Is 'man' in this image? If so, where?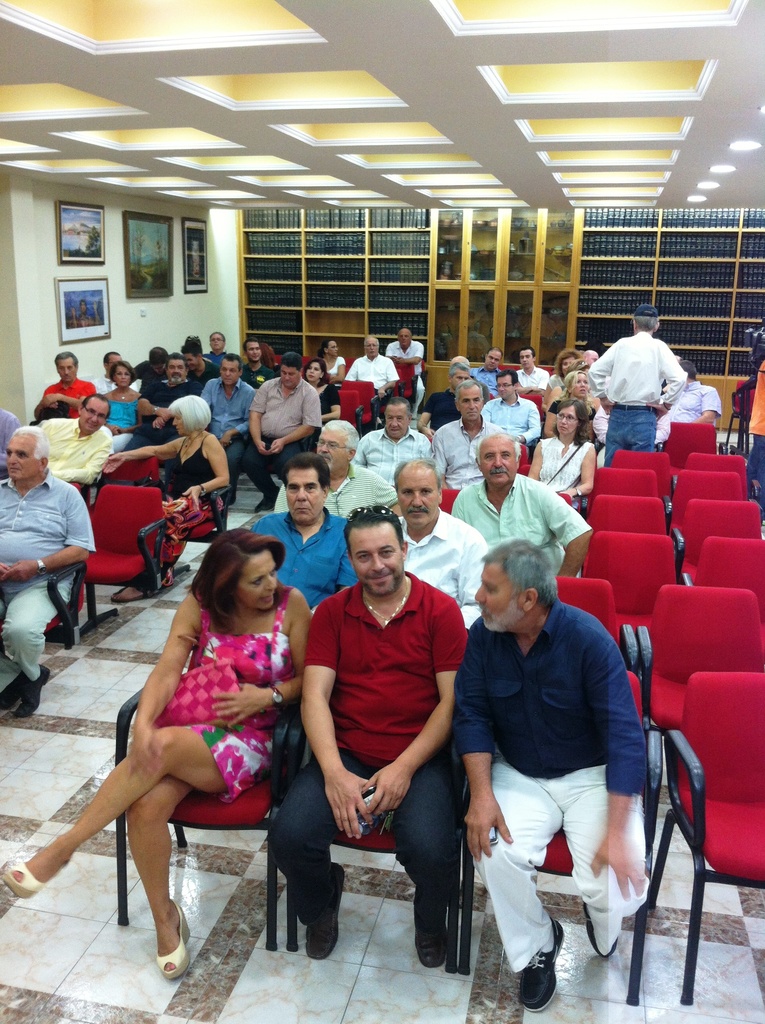
Yes, at box(260, 508, 468, 970).
